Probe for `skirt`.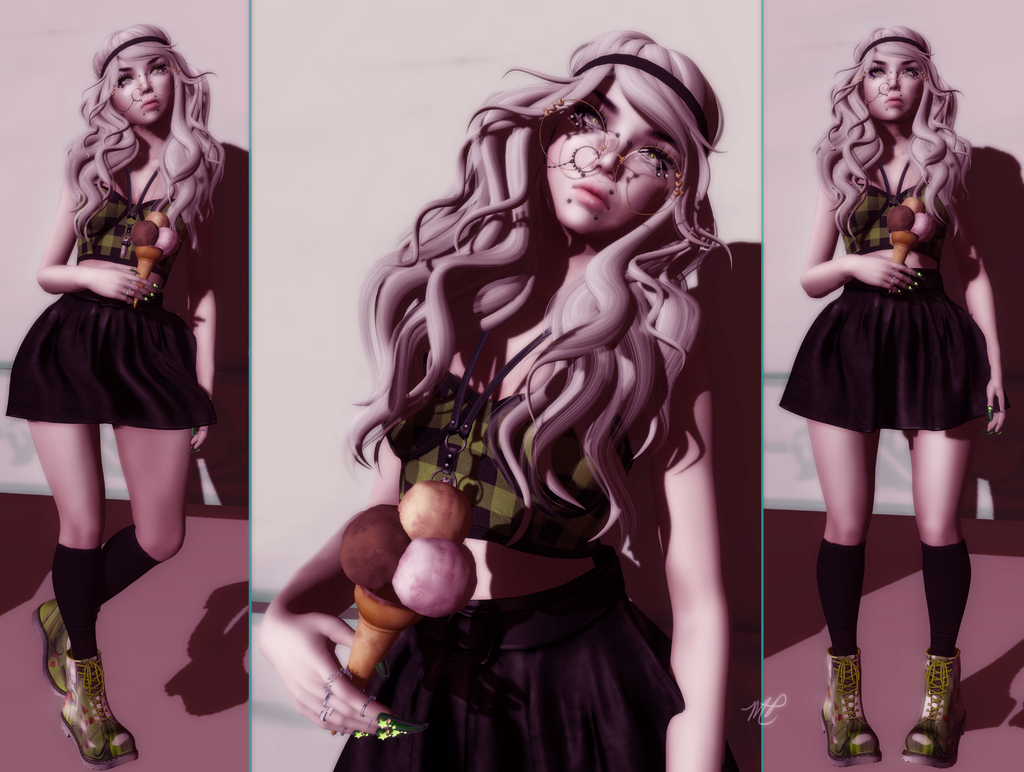
Probe result: 4/293/220/430.
